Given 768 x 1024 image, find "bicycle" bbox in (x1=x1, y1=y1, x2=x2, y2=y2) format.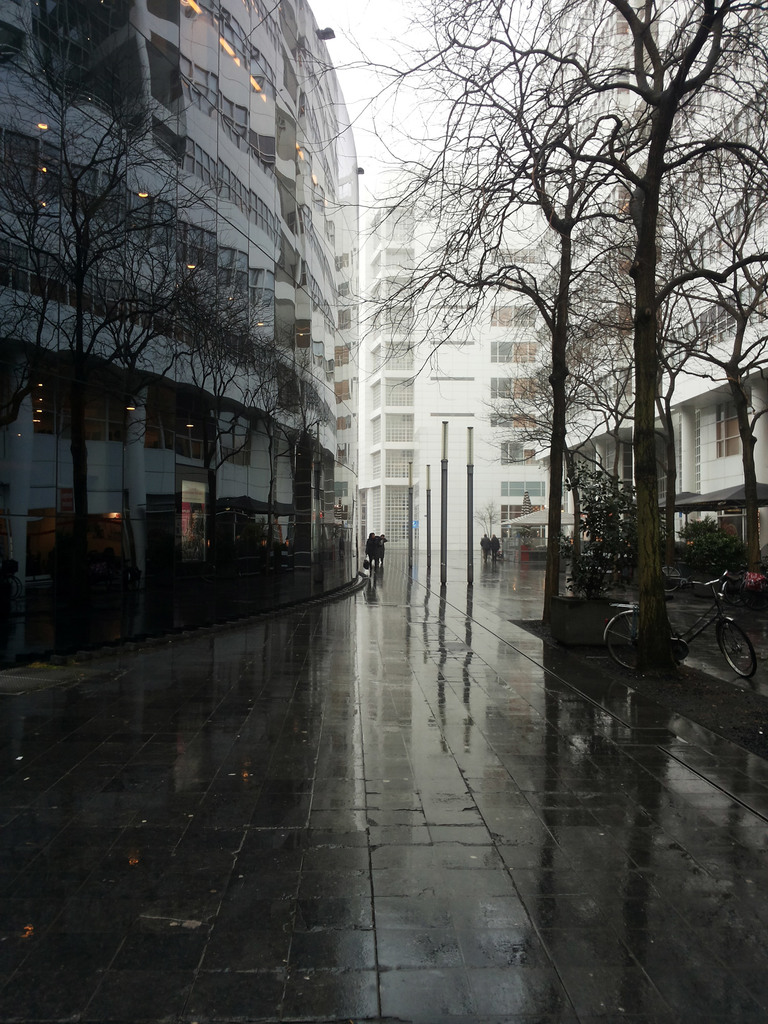
(x1=627, y1=557, x2=681, y2=593).
